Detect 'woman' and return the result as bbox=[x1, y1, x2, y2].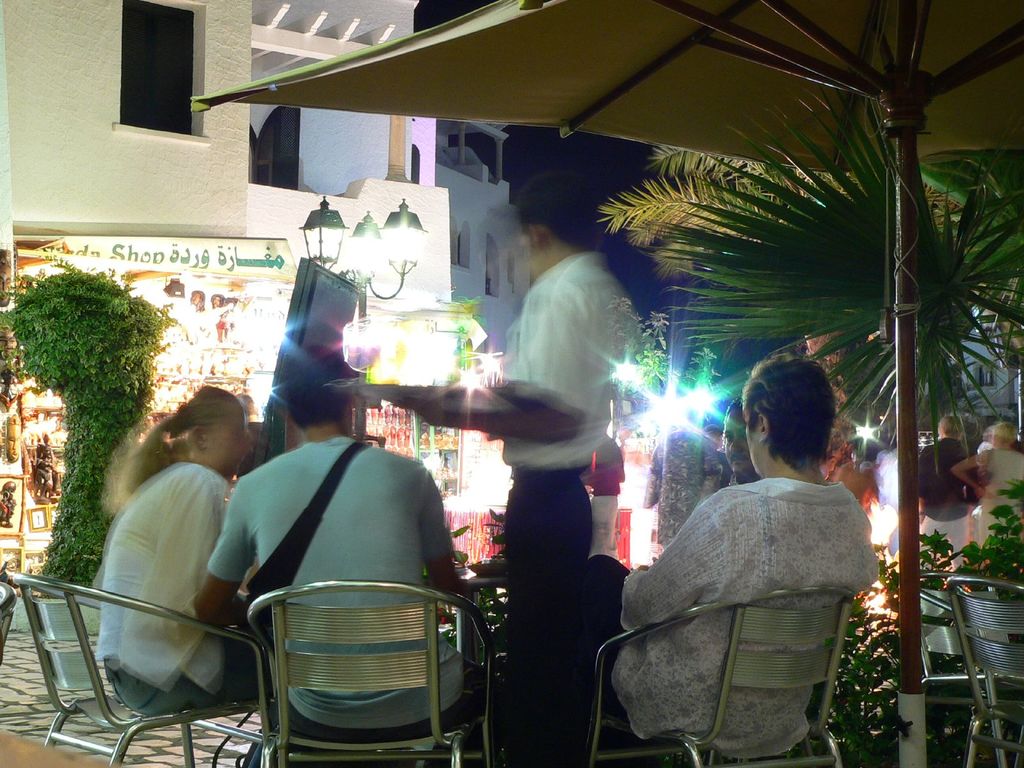
bbox=[90, 382, 253, 716].
